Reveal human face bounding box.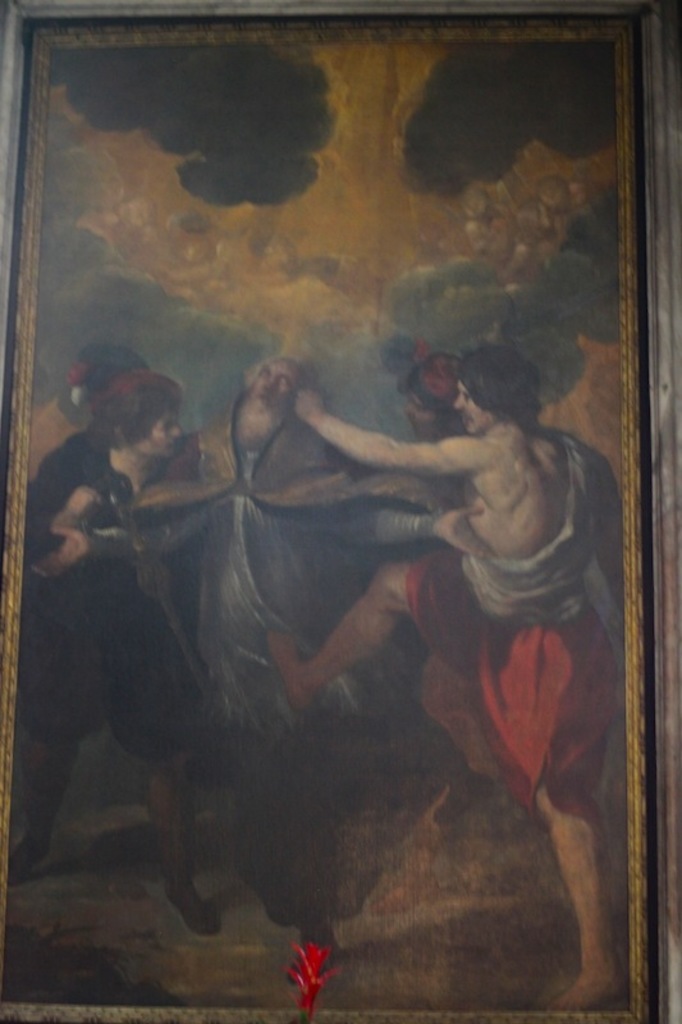
Revealed: region(252, 357, 297, 408).
